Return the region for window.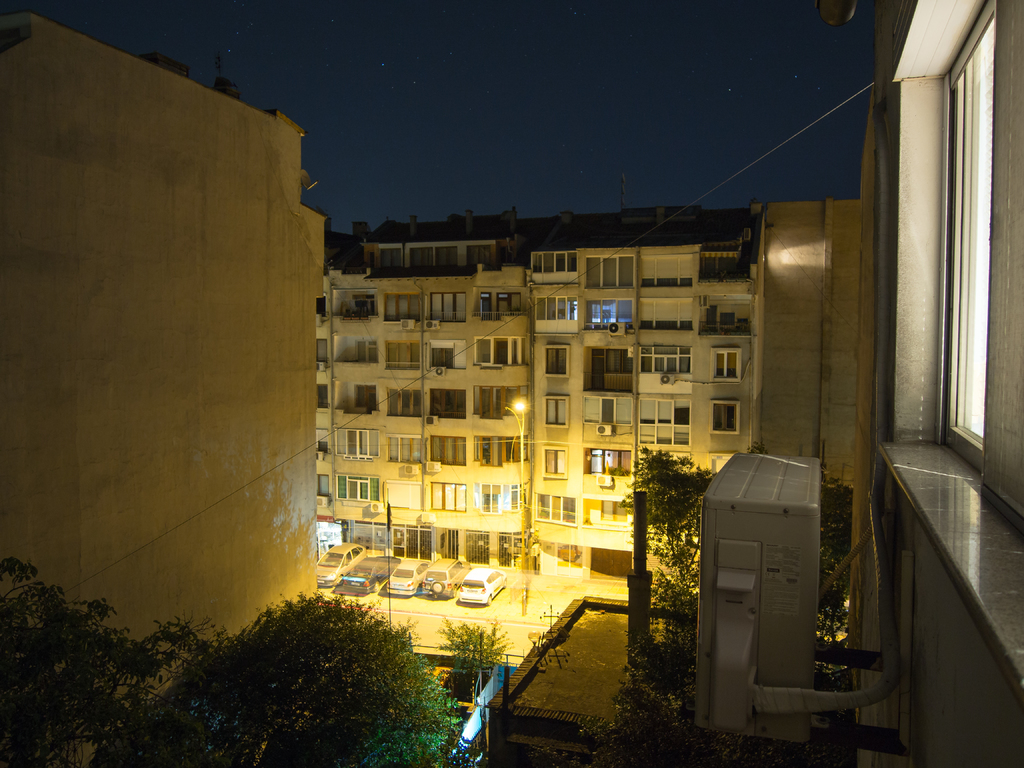
[x1=407, y1=244, x2=433, y2=267].
